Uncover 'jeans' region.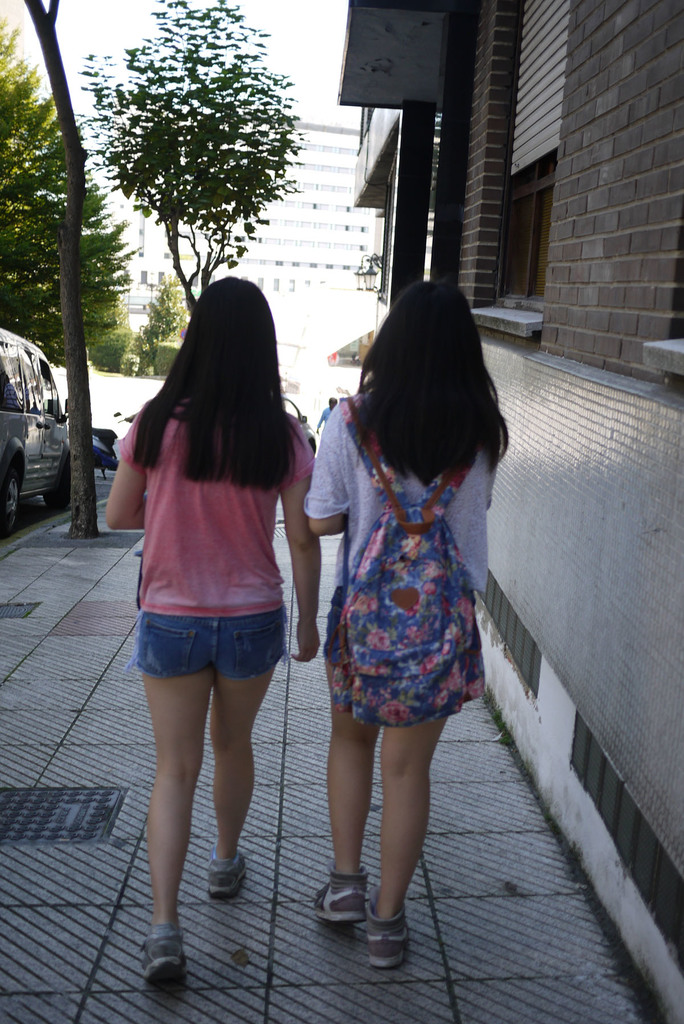
Uncovered: 131, 611, 291, 675.
